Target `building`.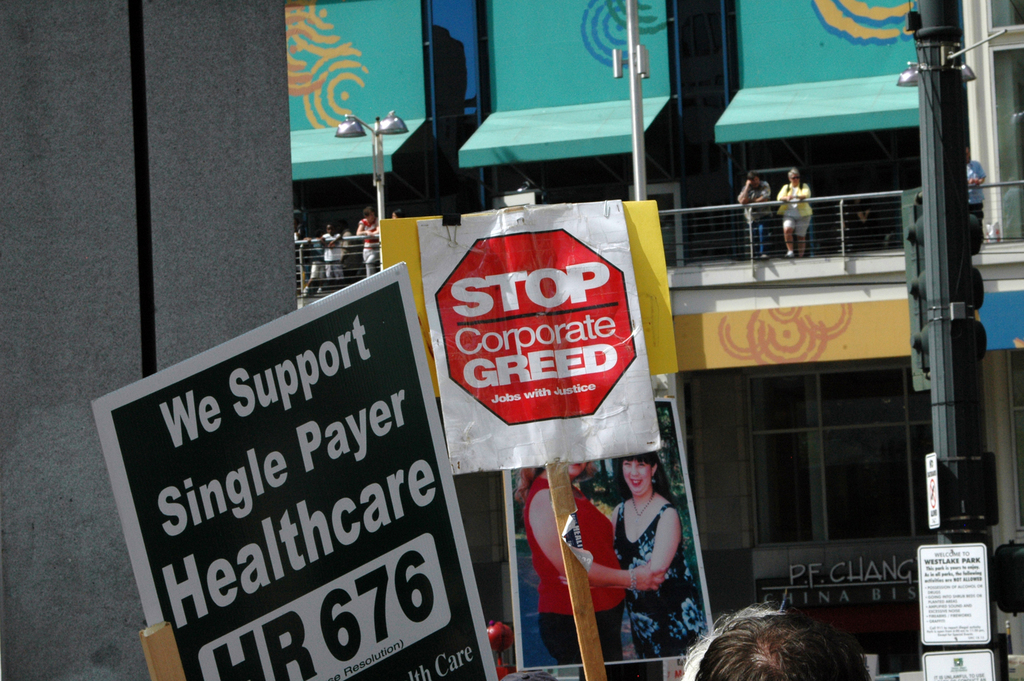
Target region: [281, 0, 1023, 680].
